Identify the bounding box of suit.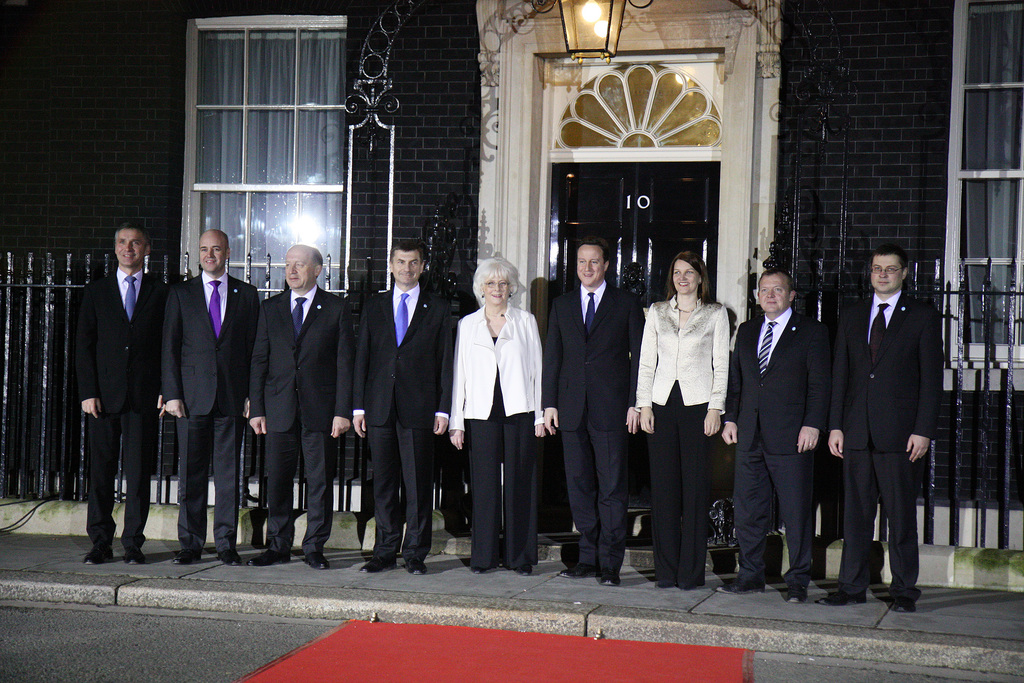
[left=544, top=280, right=644, bottom=568].
